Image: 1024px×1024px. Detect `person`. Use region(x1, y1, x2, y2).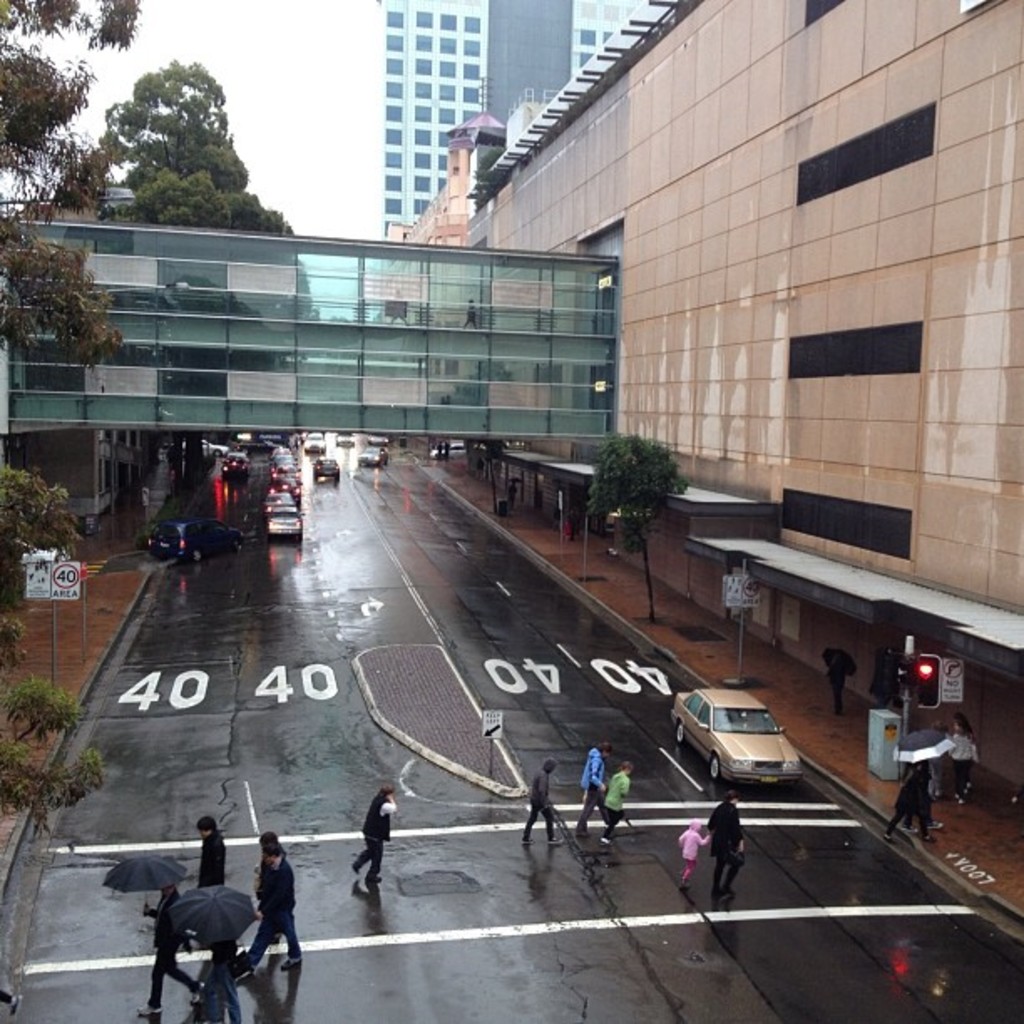
region(196, 818, 228, 892).
